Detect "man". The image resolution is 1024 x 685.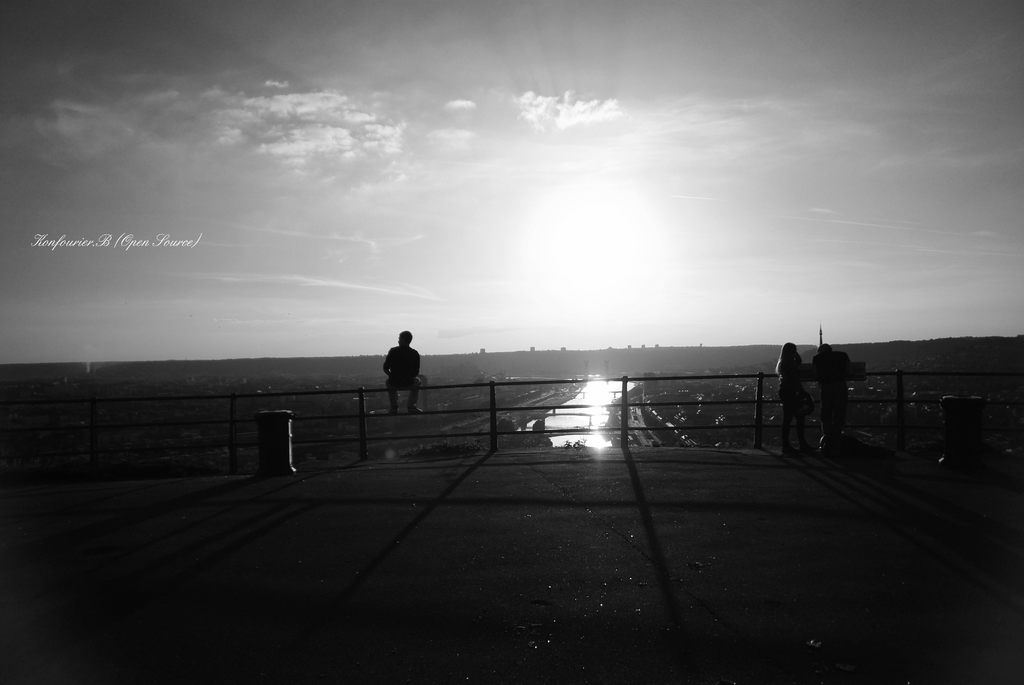
<bbox>373, 322, 430, 414</bbox>.
